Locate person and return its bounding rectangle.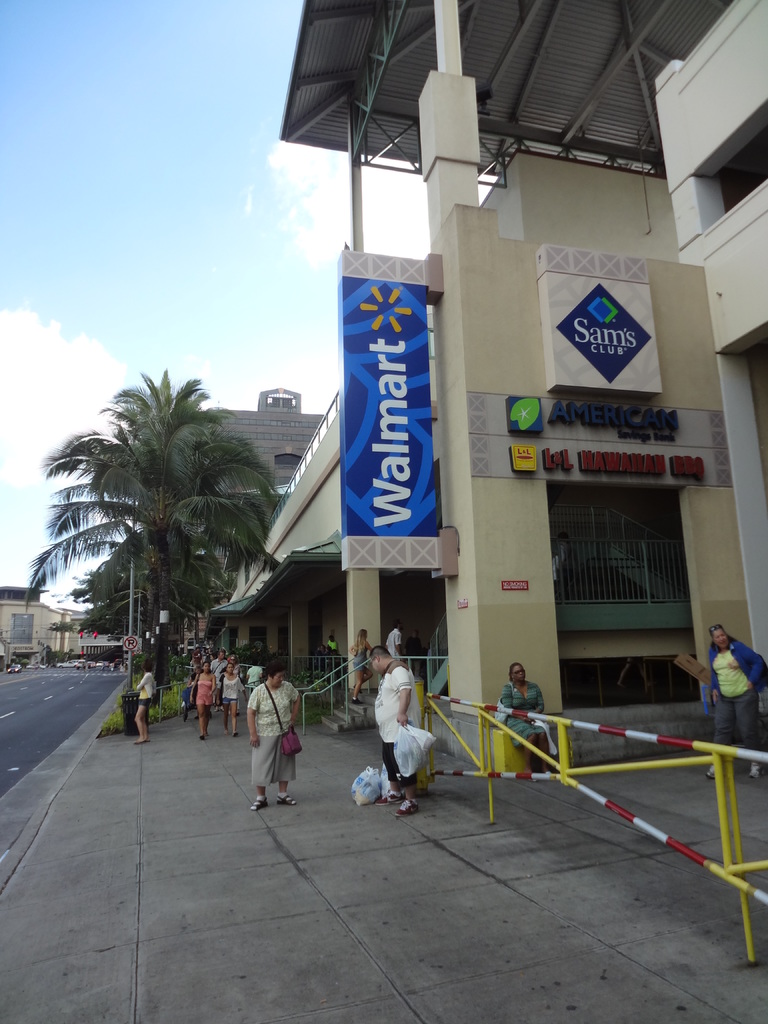
x1=498 y1=666 x2=557 y2=772.
